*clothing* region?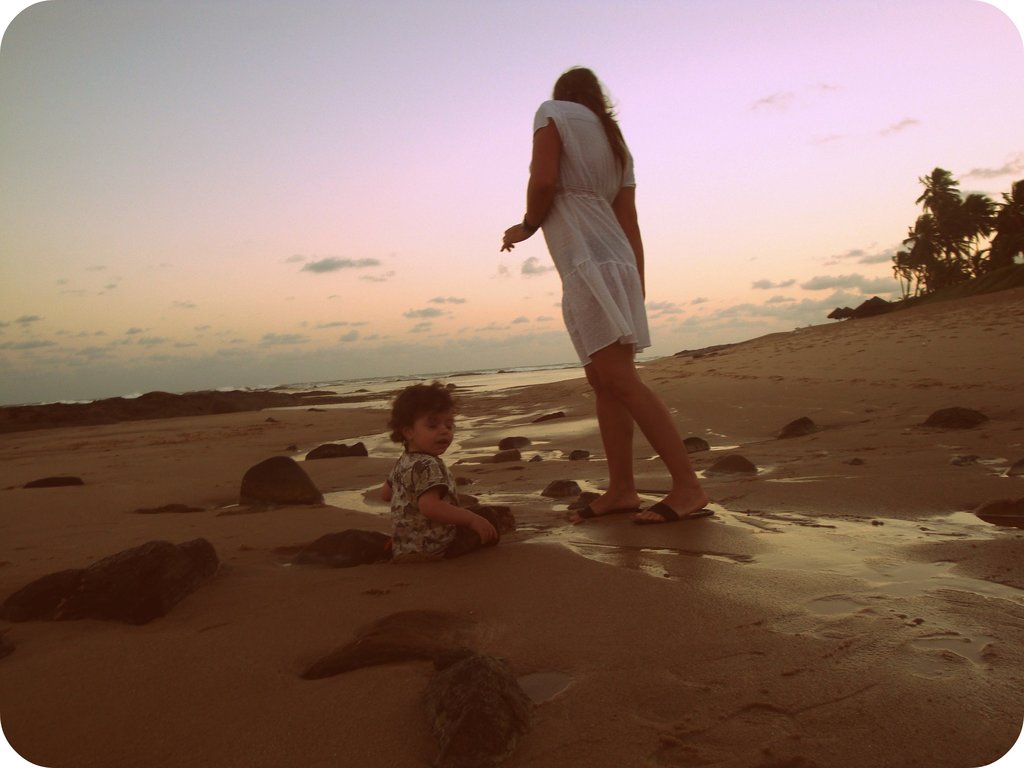
532,102,663,368
